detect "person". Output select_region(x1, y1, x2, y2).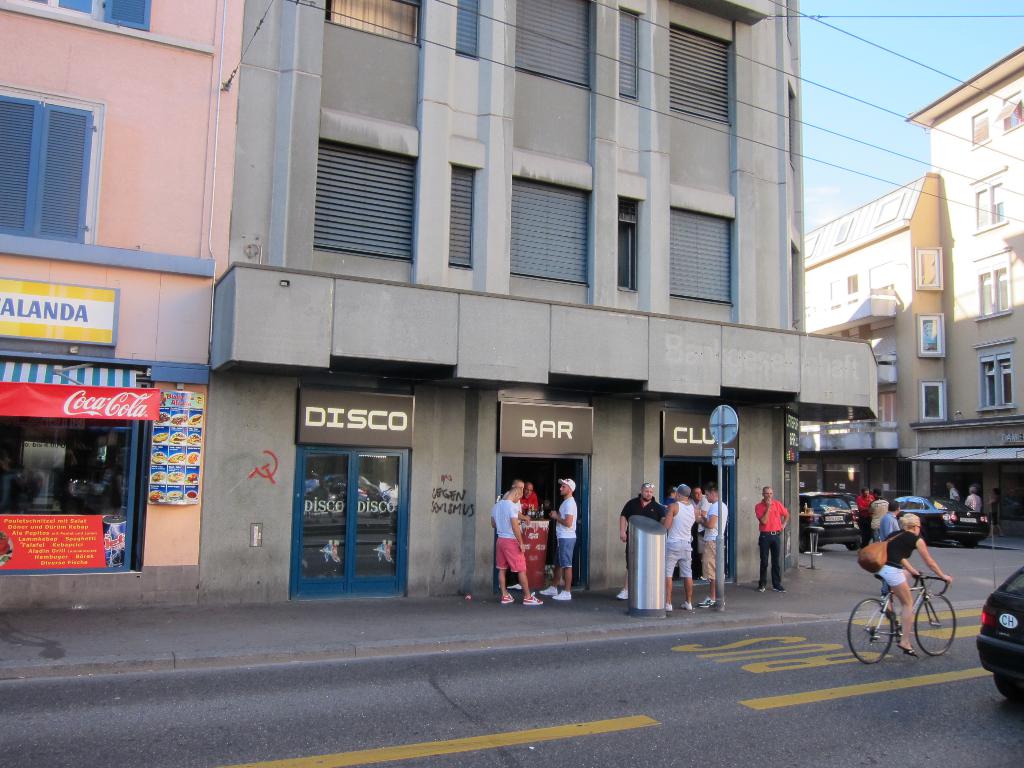
select_region(496, 491, 549, 611).
